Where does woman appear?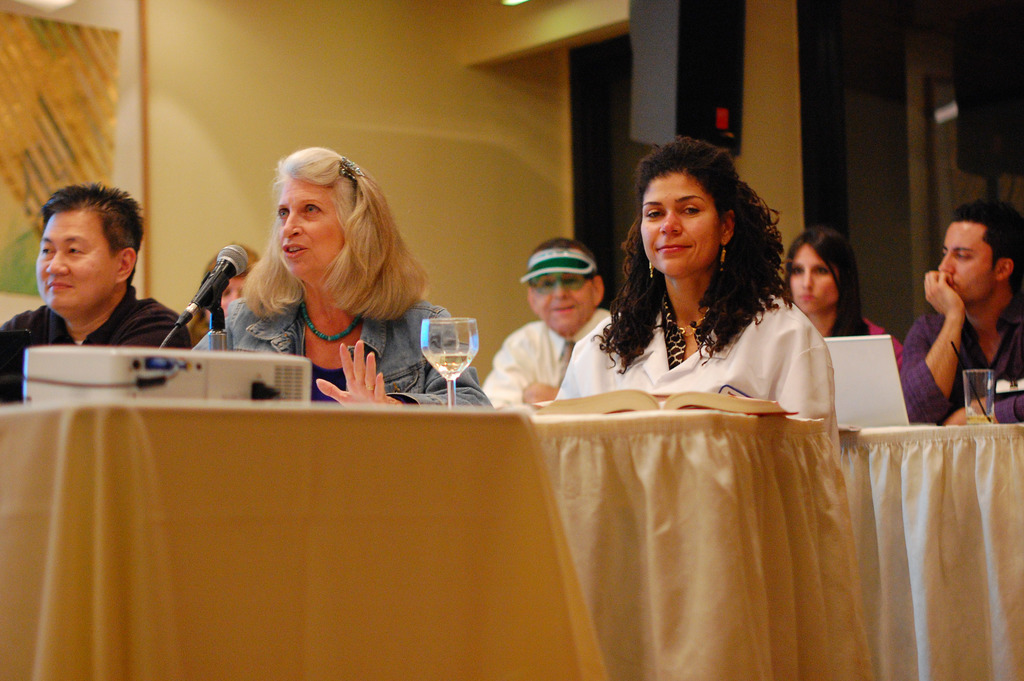
Appears at select_region(191, 150, 438, 402).
